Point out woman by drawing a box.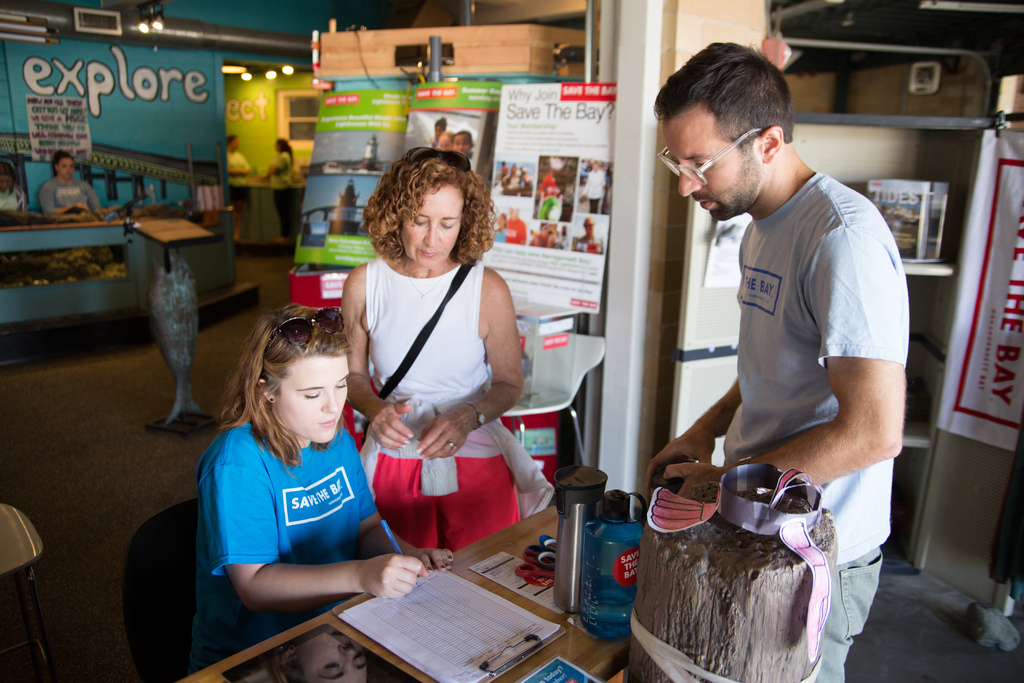
Rect(36, 151, 114, 224).
